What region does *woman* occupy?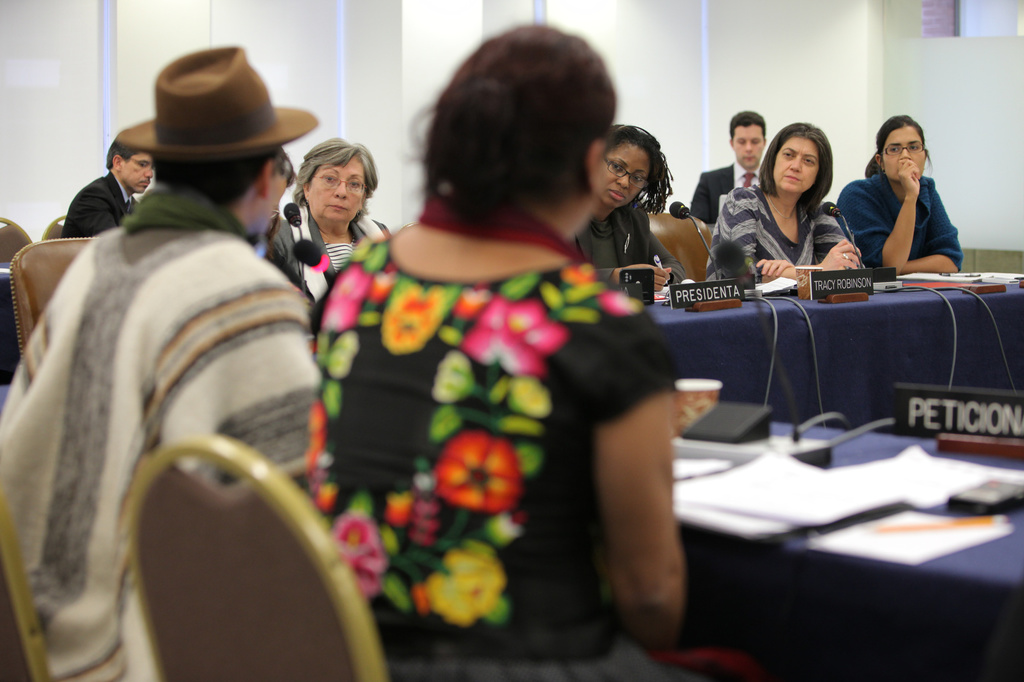
[311, 24, 685, 681].
